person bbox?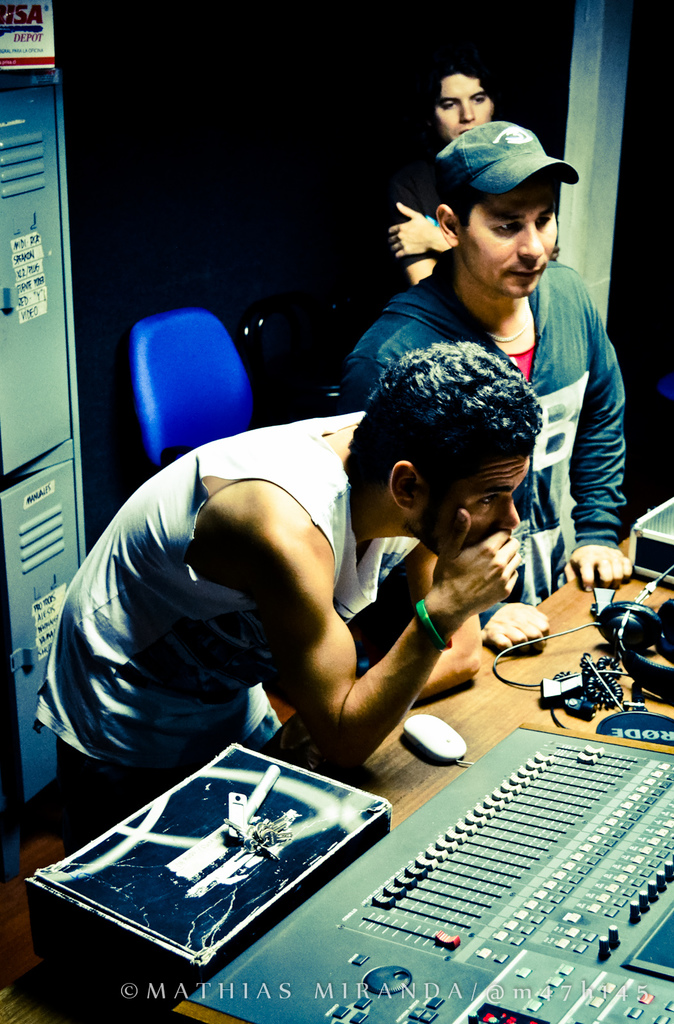
x1=333 y1=122 x2=628 y2=657
